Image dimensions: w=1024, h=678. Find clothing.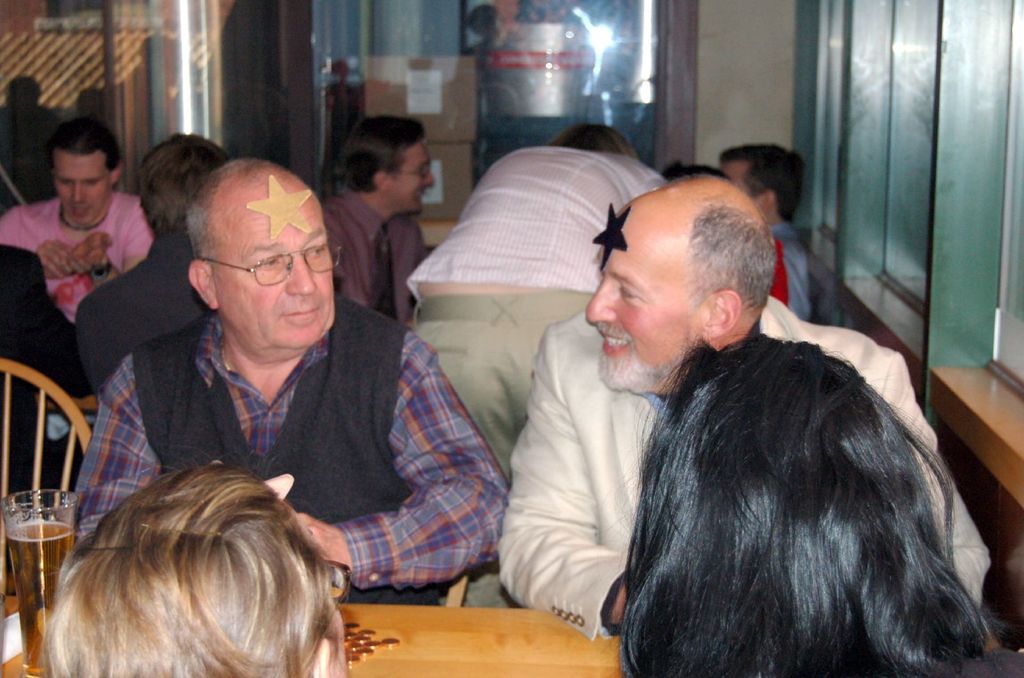
75 292 513 587.
